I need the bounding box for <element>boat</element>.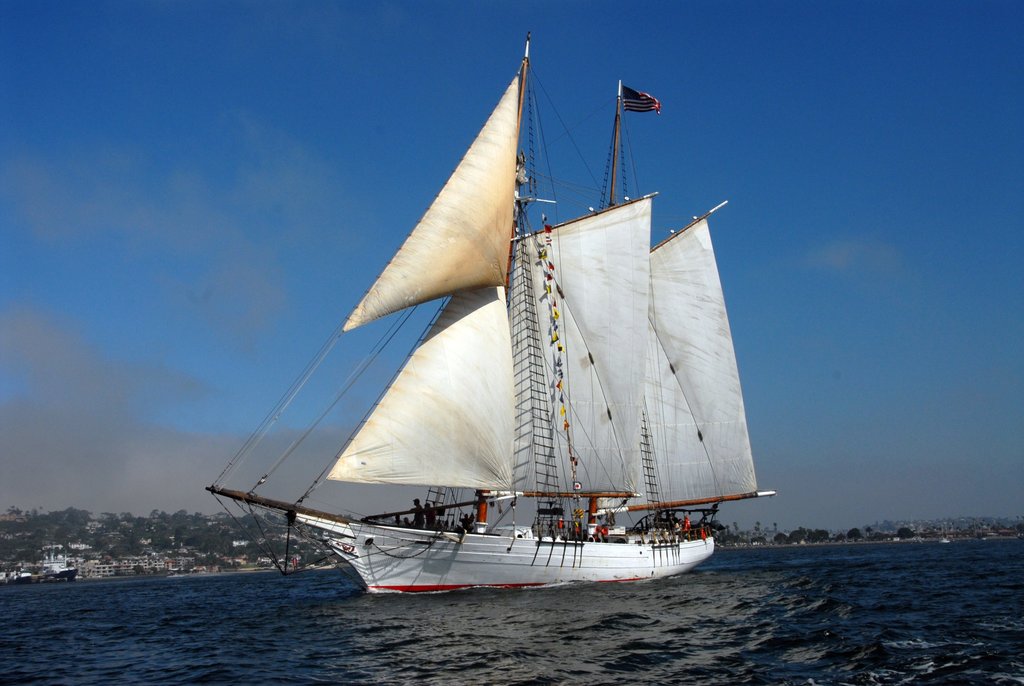
Here it is: bbox=[188, 57, 783, 623].
